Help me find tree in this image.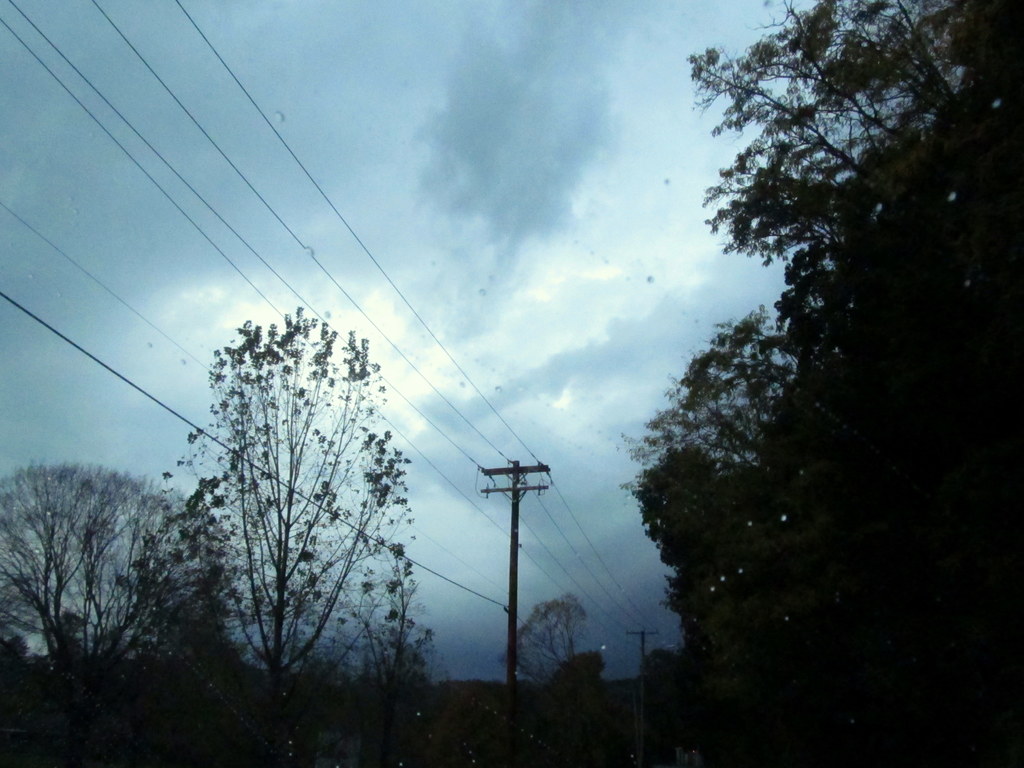
Found it: bbox=(0, 461, 248, 672).
